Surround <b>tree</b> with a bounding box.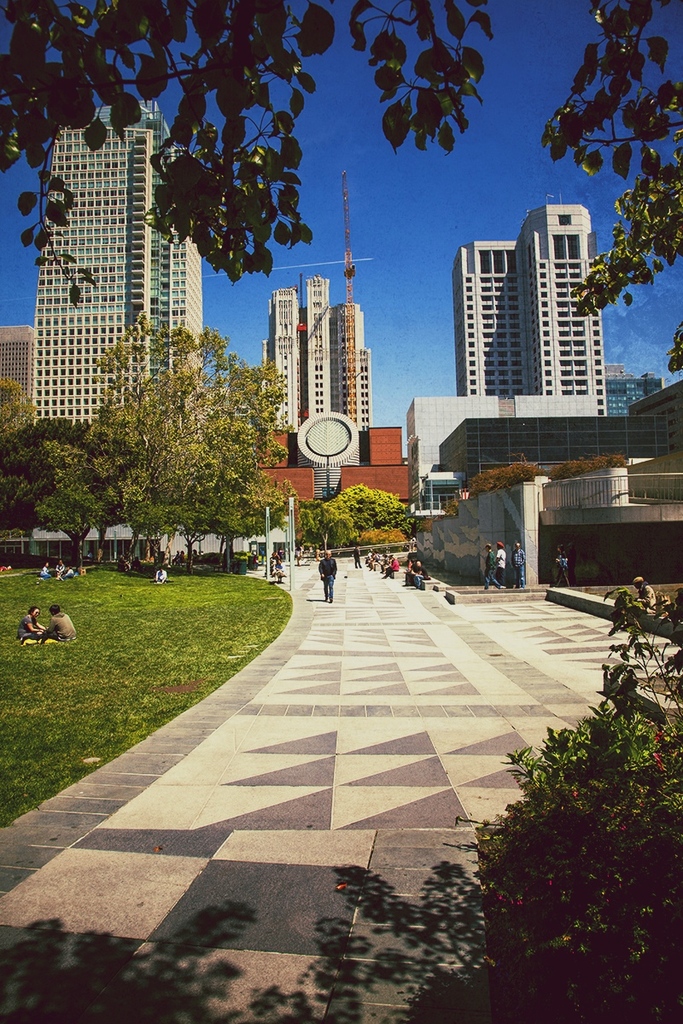
[40, 291, 286, 570].
